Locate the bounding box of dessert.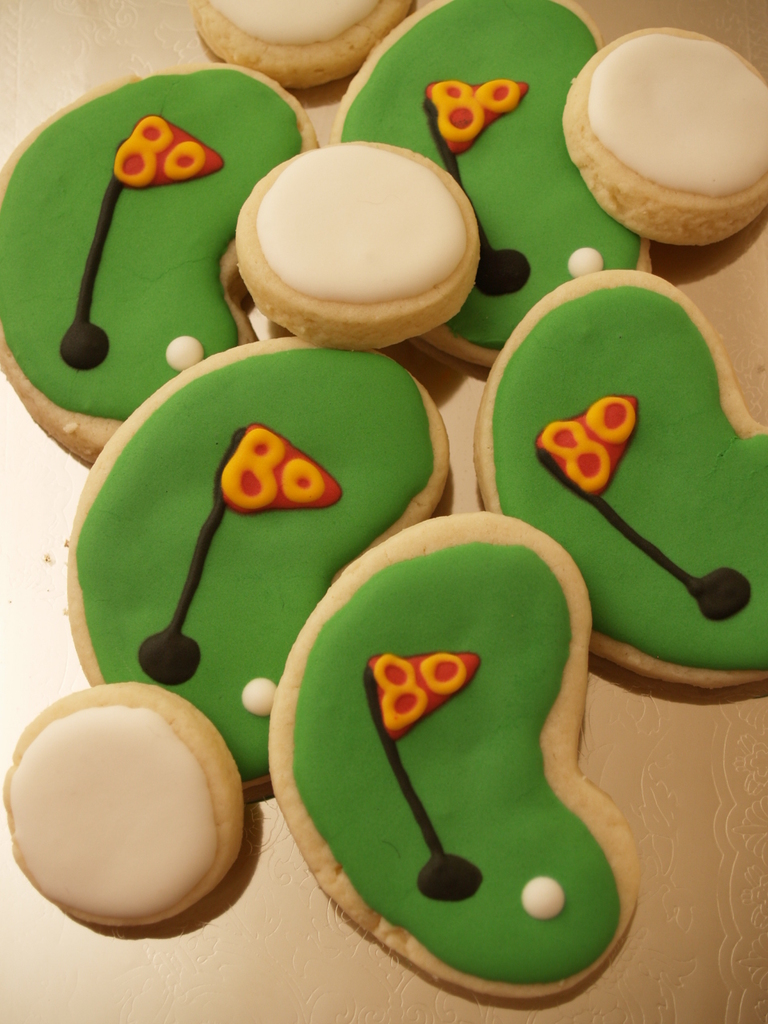
Bounding box: {"x1": 332, "y1": 0, "x2": 658, "y2": 373}.
